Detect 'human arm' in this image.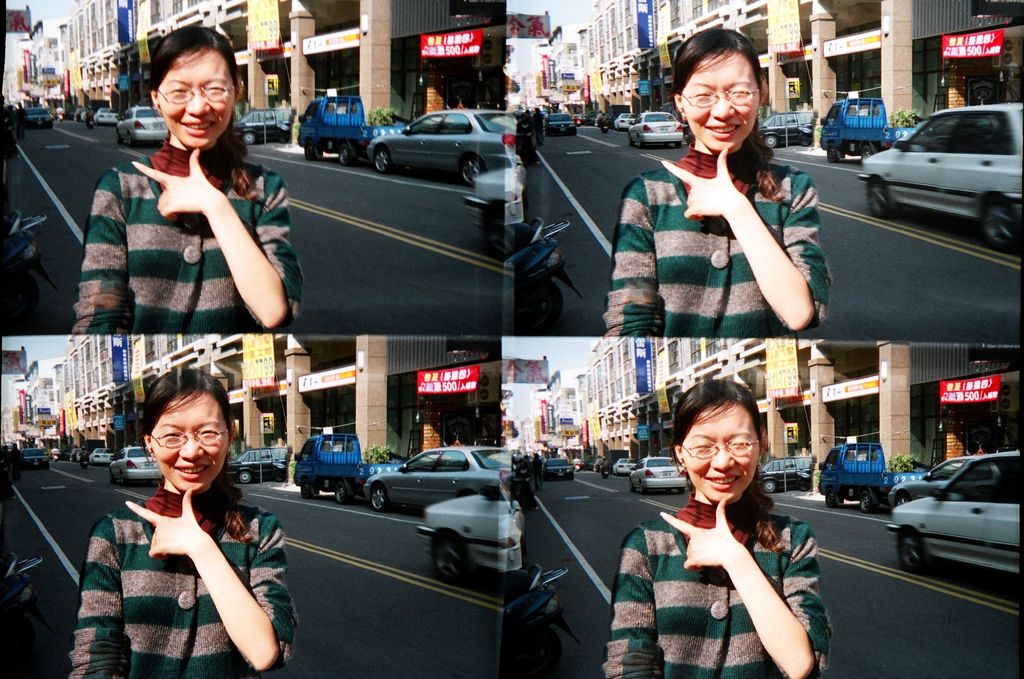
Detection: (117,484,291,670).
